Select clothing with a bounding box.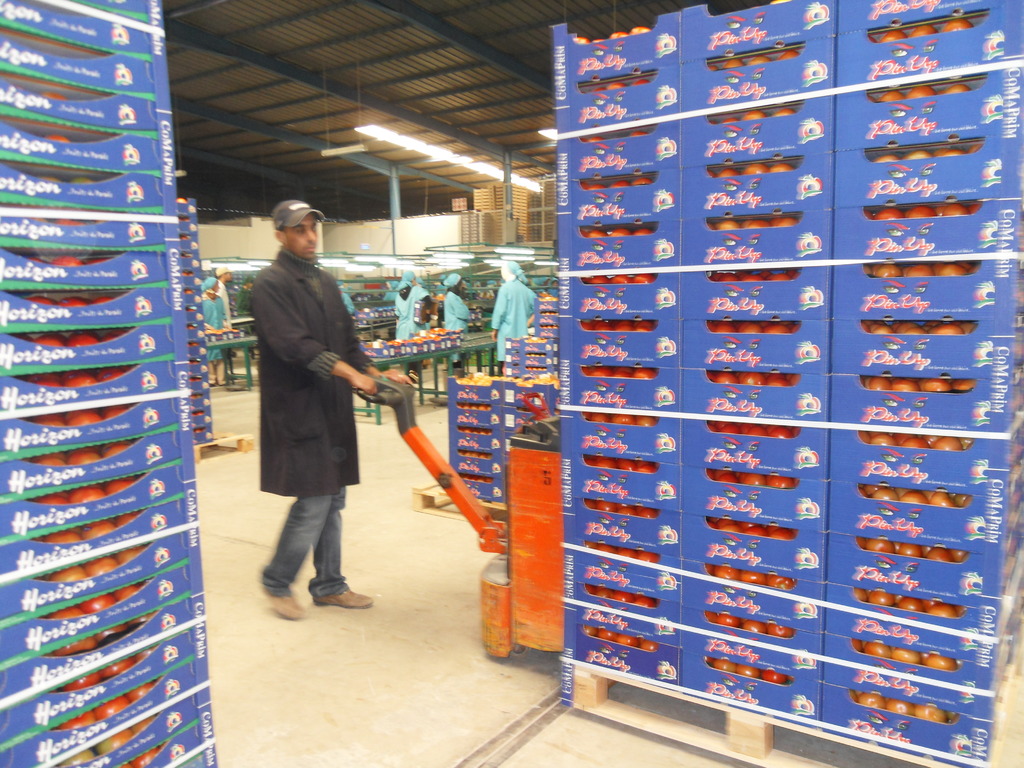
x1=491, y1=276, x2=541, y2=379.
